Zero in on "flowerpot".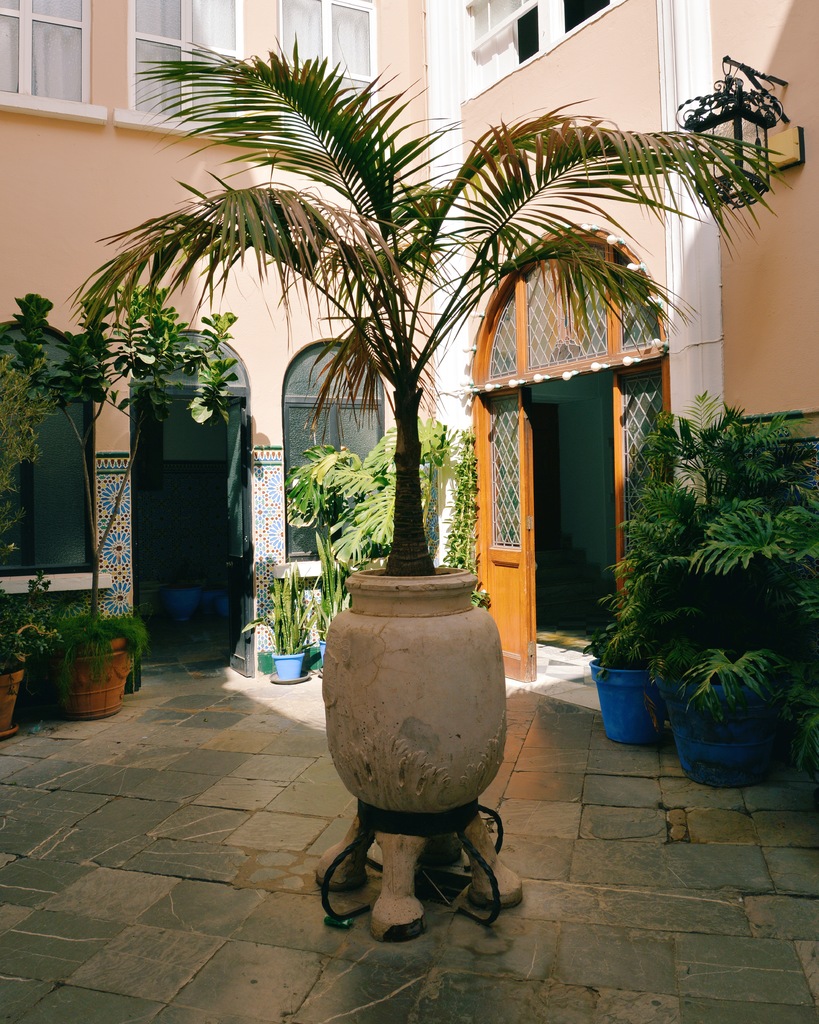
Zeroed in: [x1=327, y1=586, x2=503, y2=870].
